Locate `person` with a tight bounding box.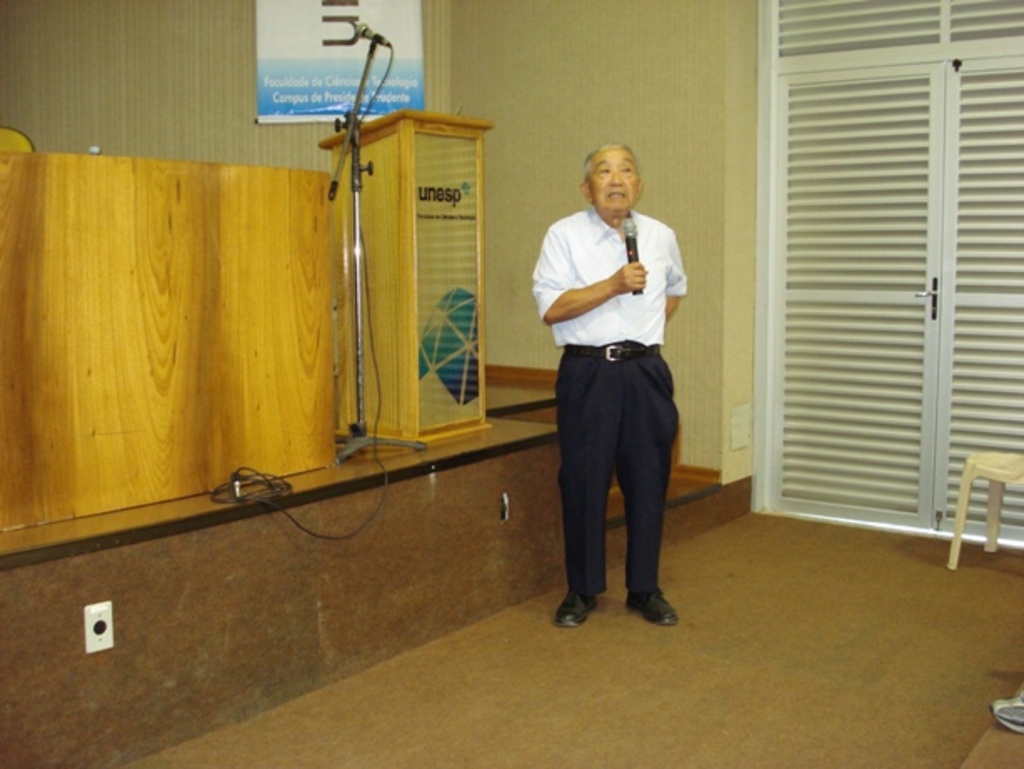
<bbox>530, 123, 697, 634</bbox>.
